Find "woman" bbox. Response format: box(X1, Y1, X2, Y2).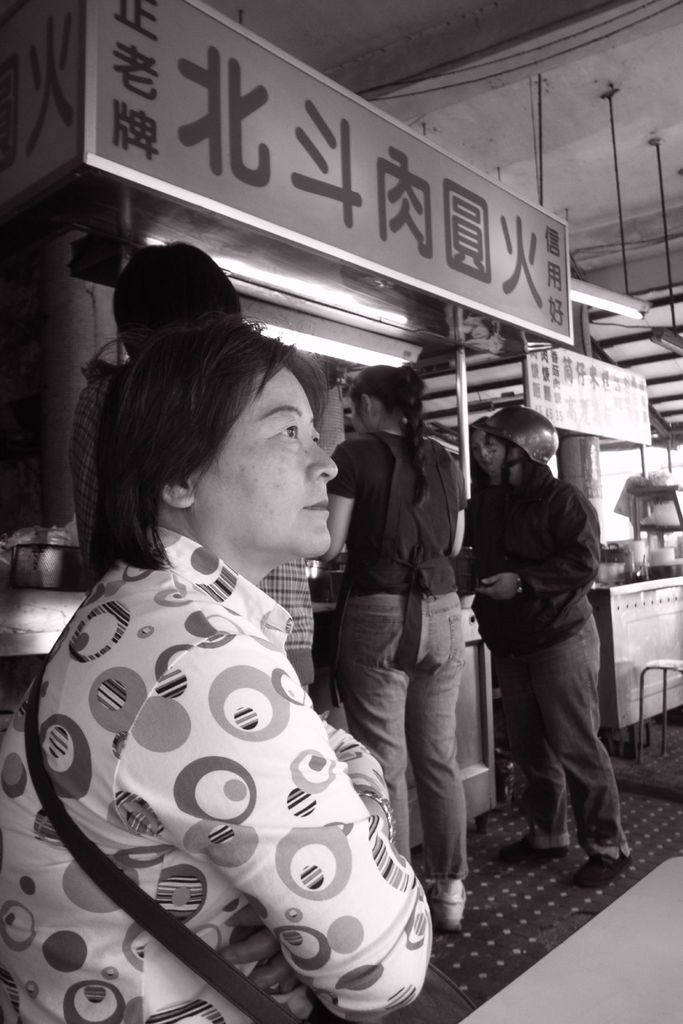
box(446, 412, 628, 903).
